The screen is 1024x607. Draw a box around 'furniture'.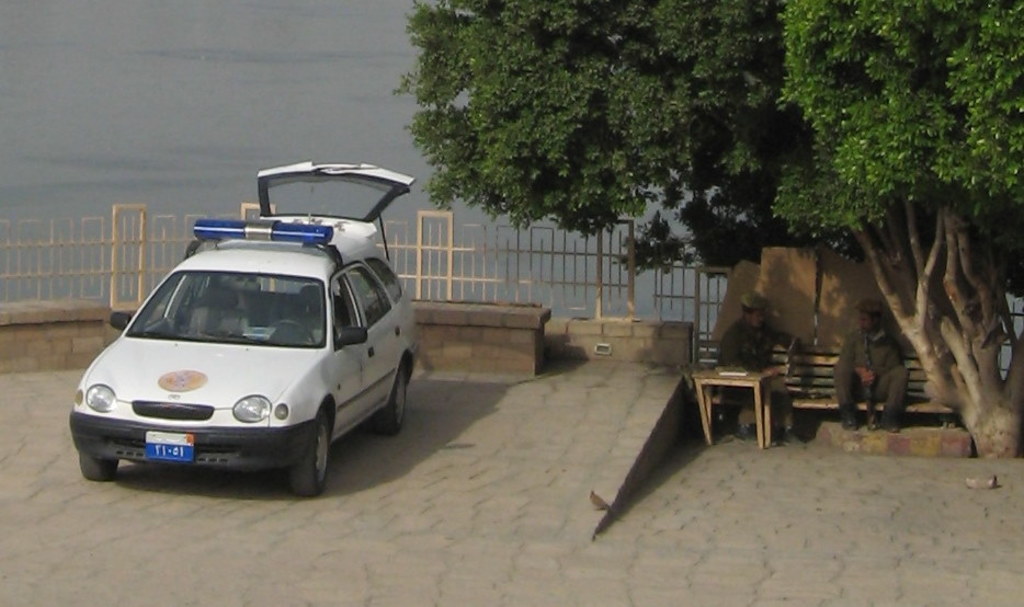
(left=687, top=365, right=777, bottom=448).
